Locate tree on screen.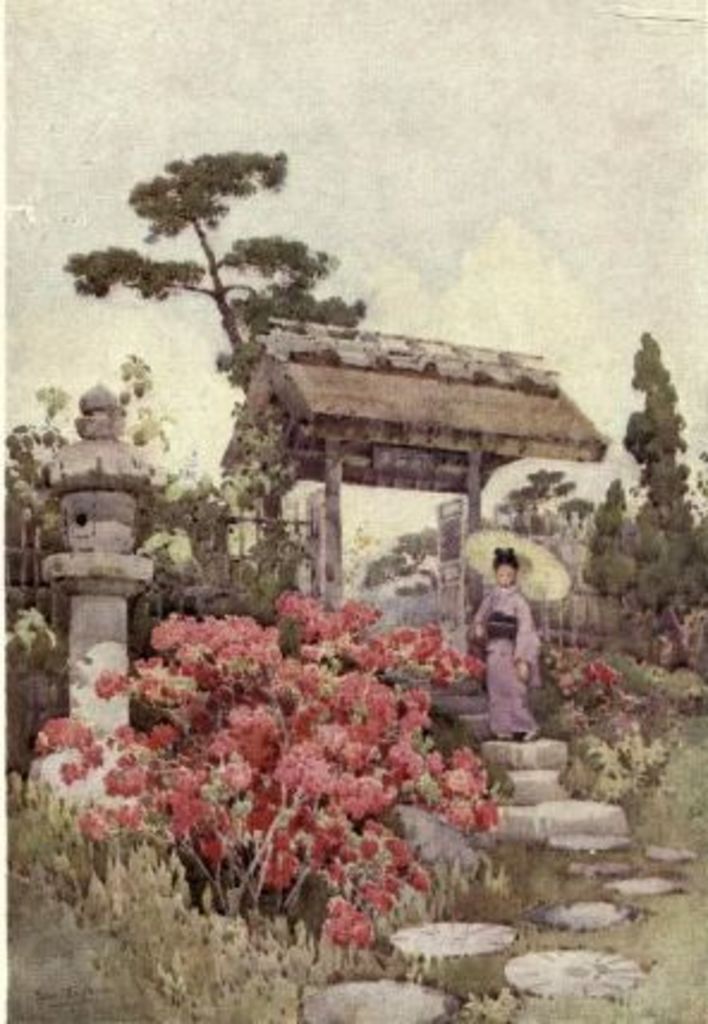
On screen at [55,124,380,565].
